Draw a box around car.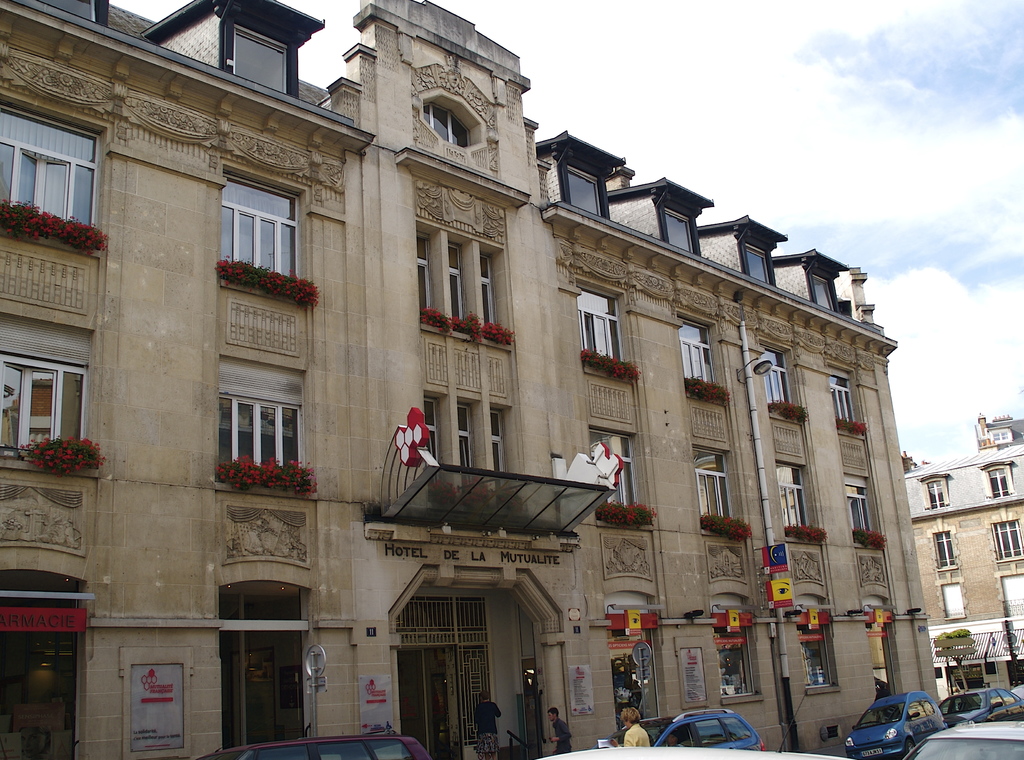
bbox(938, 688, 1023, 722).
